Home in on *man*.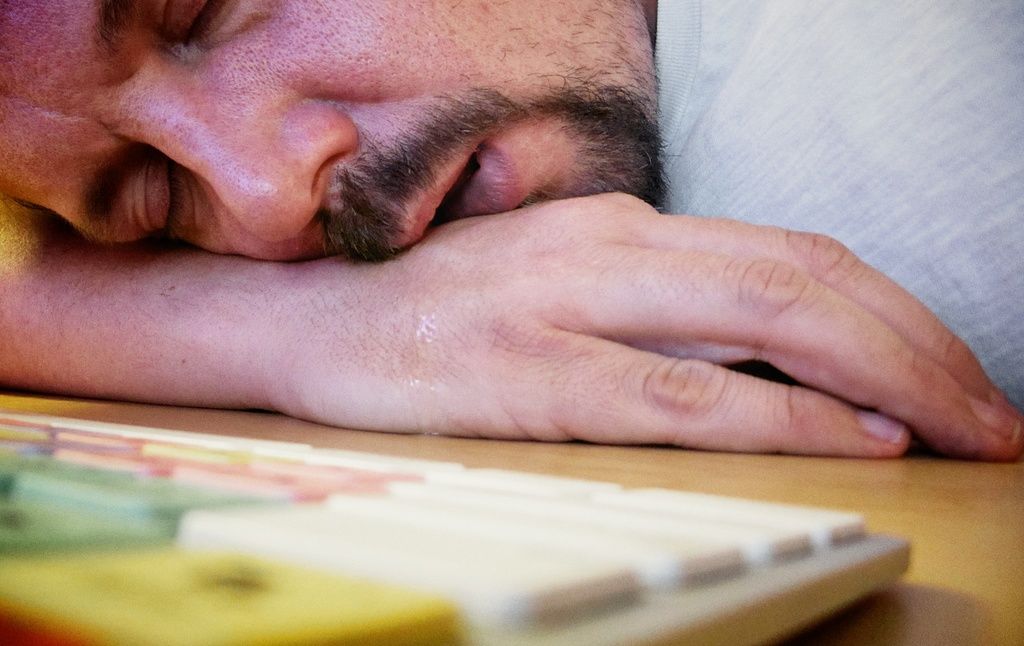
Homed in at x1=0 y1=0 x2=1021 y2=469.
